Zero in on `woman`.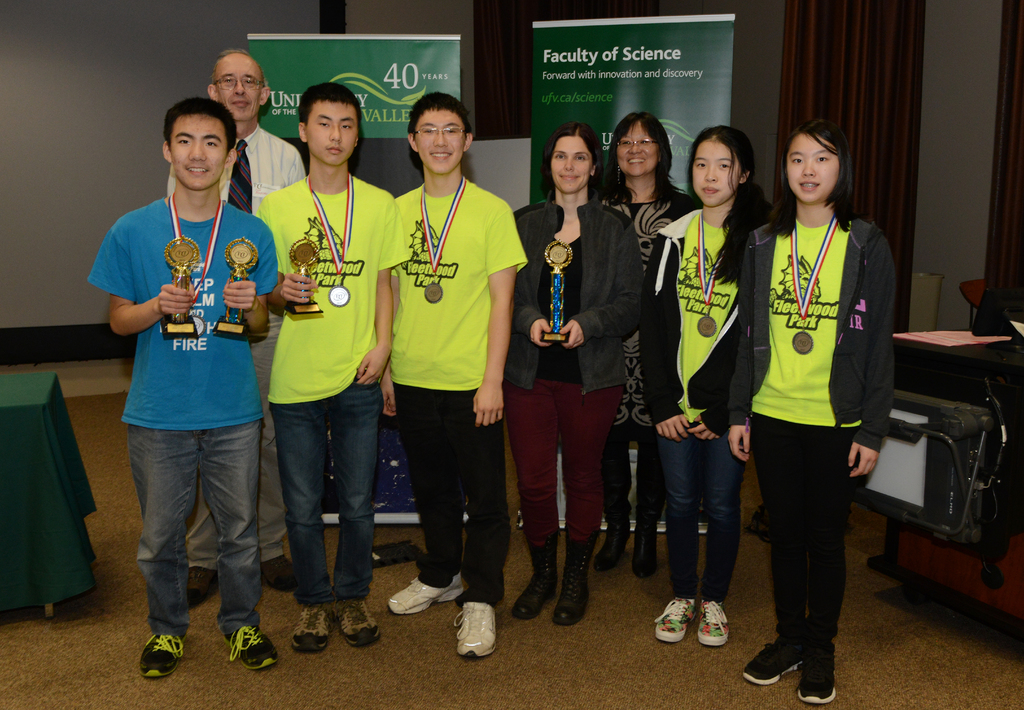
Zeroed in: (x1=645, y1=117, x2=766, y2=656).
